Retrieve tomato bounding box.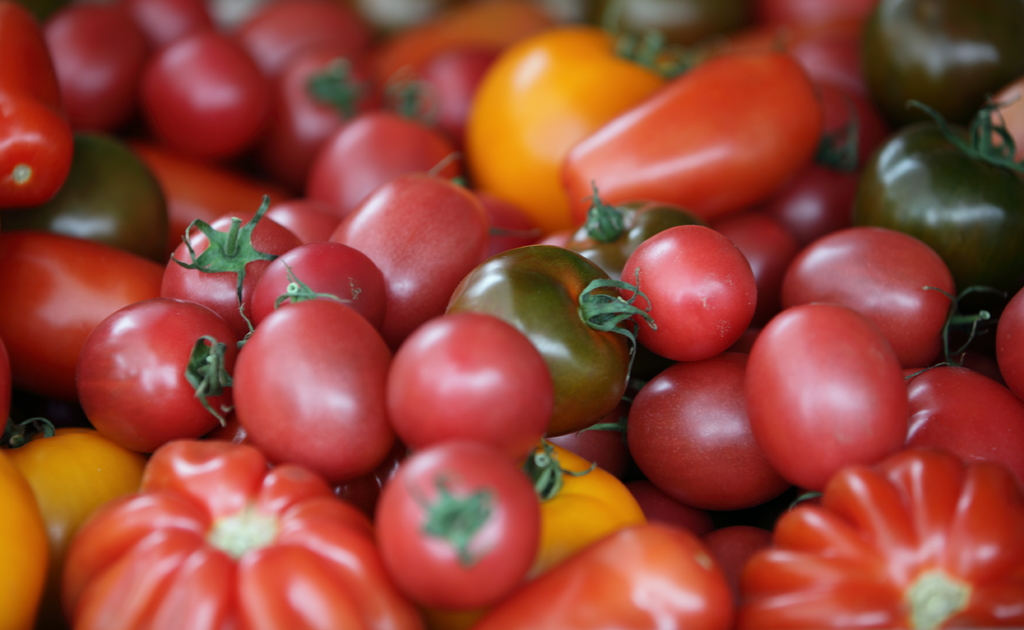
Bounding box: Rect(387, 312, 557, 459).
